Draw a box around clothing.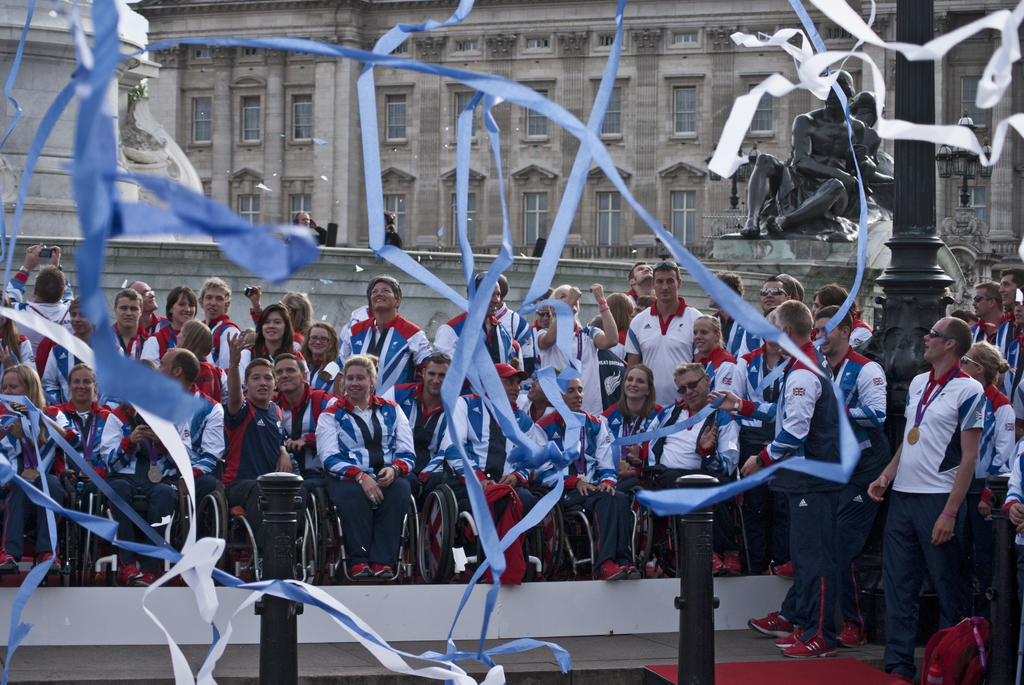
crop(308, 352, 346, 397).
